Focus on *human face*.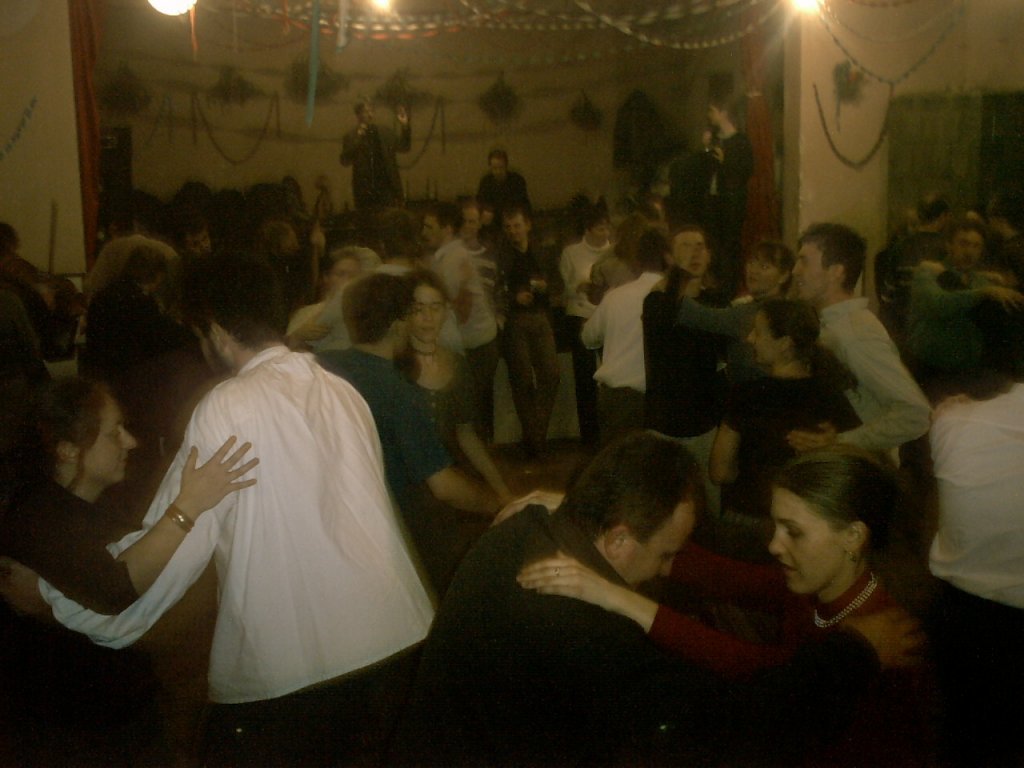
Focused at [left=182, top=226, right=210, bottom=260].
